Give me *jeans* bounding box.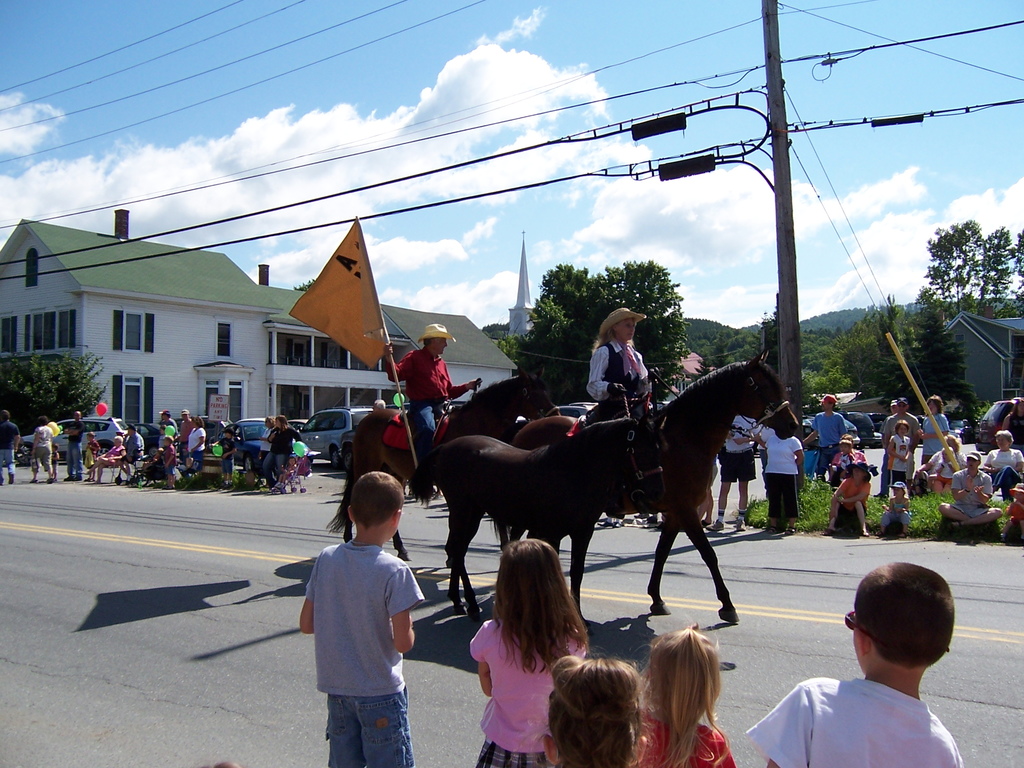
detection(404, 398, 445, 480).
